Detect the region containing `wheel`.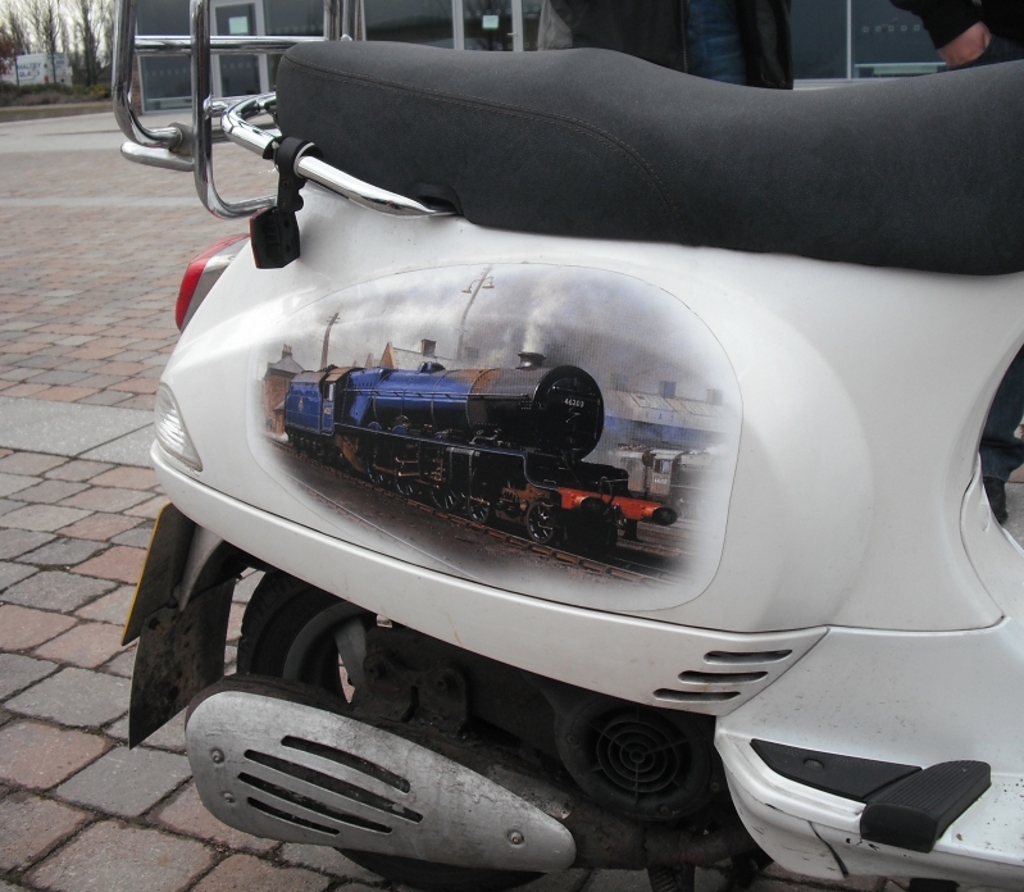
region(522, 495, 561, 550).
